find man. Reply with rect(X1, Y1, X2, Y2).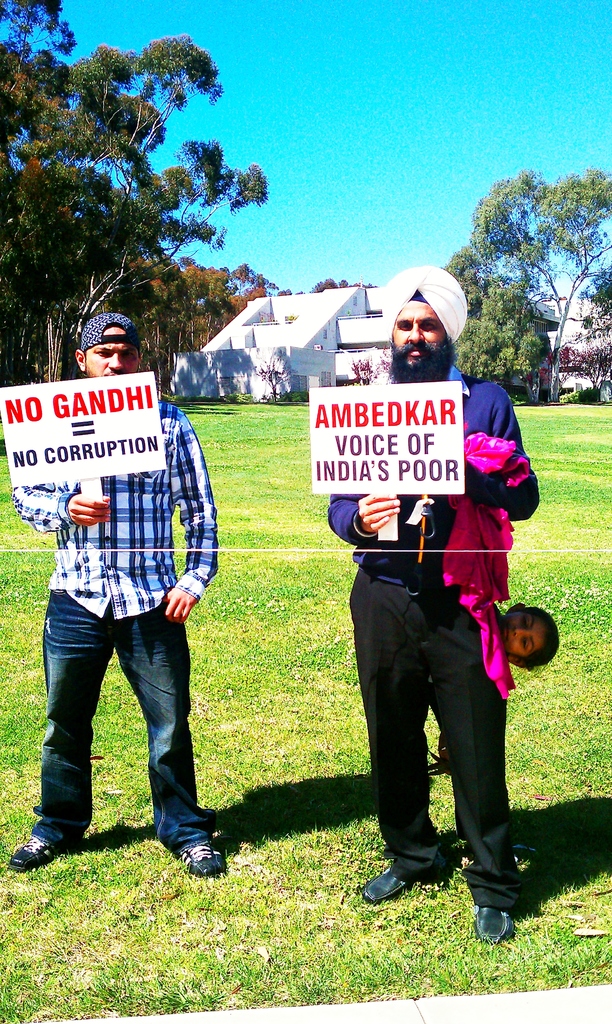
rect(316, 264, 538, 939).
